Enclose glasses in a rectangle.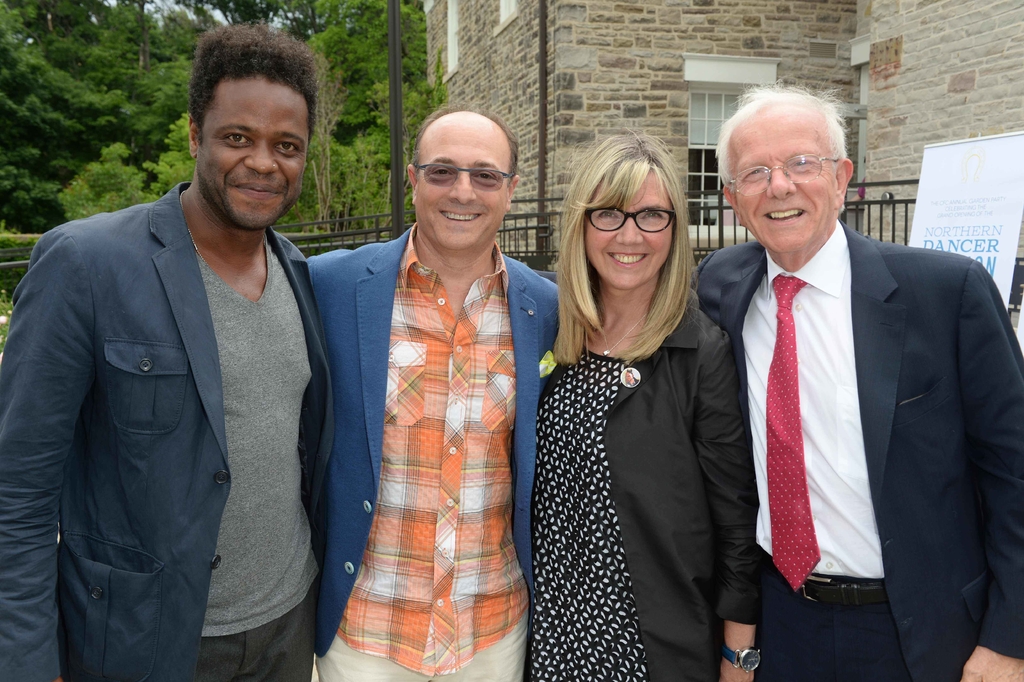
box(415, 160, 510, 191).
